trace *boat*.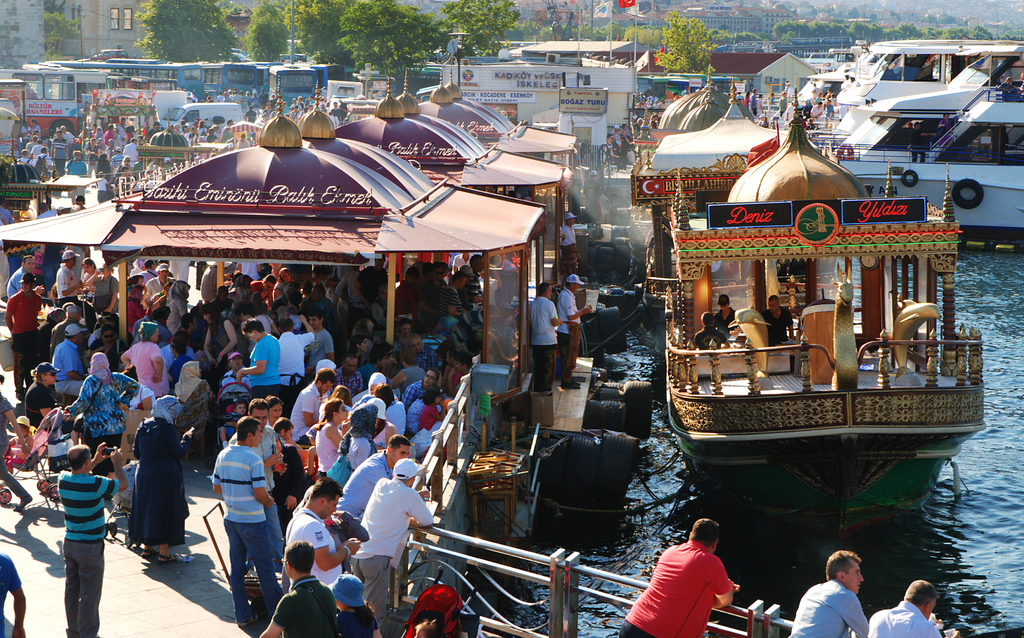
Traced to [left=662, top=143, right=988, bottom=539].
